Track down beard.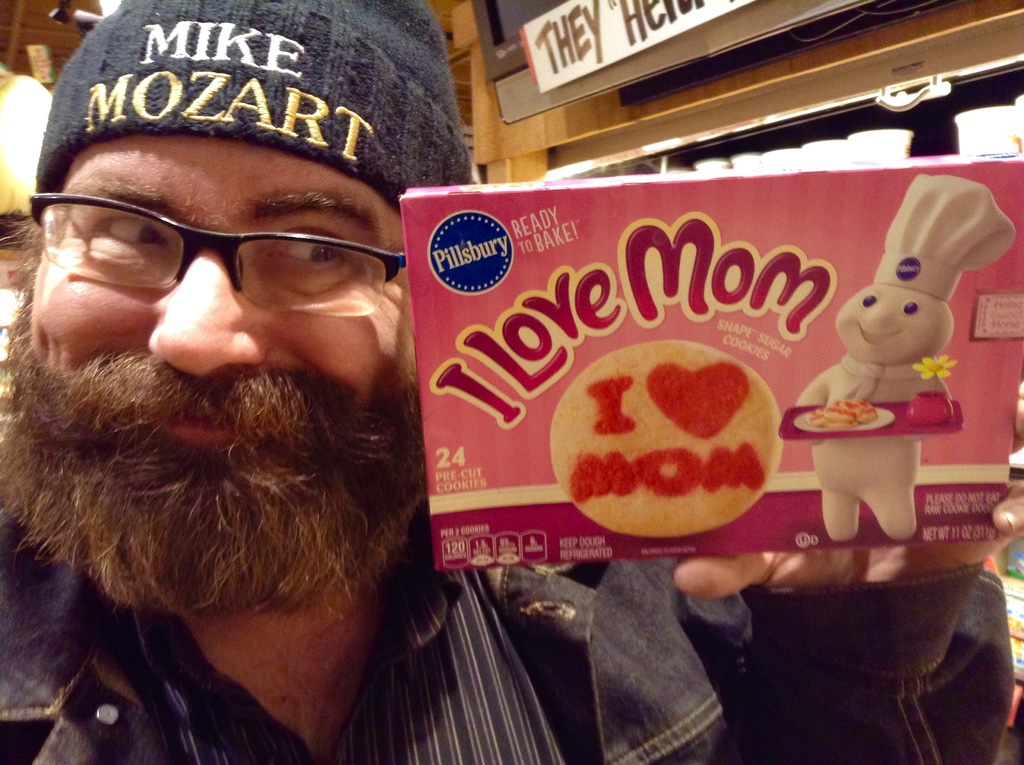
Tracked to left=0, top=275, right=424, bottom=622.
